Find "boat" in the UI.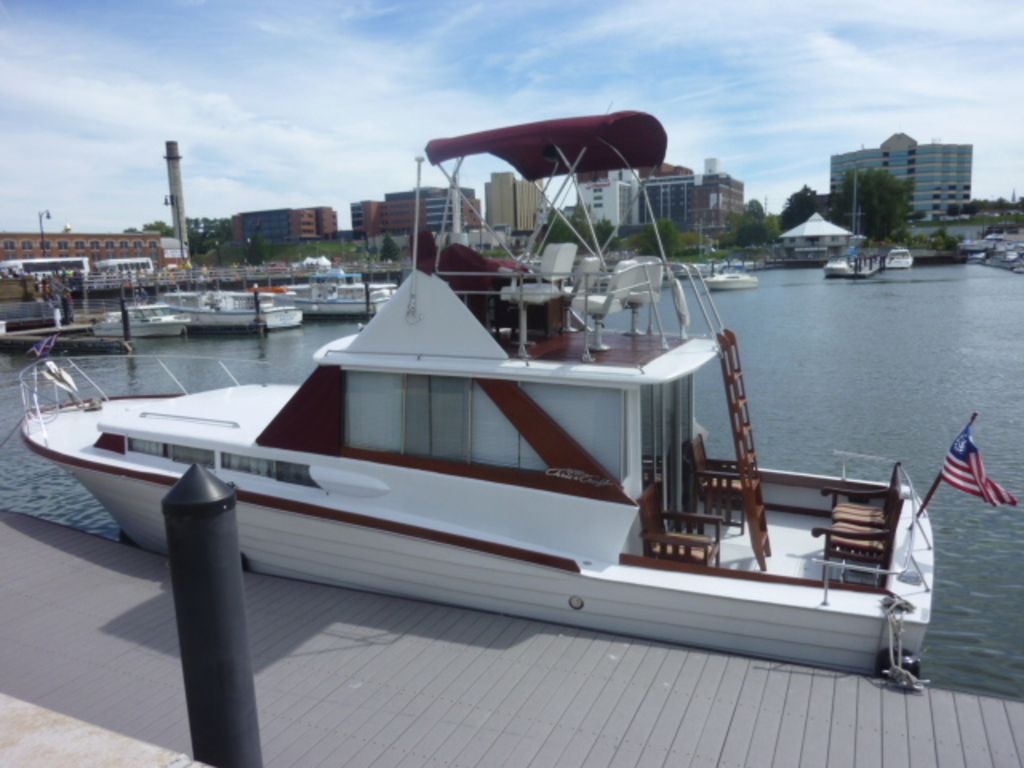
UI element at [left=878, top=245, right=910, bottom=267].
